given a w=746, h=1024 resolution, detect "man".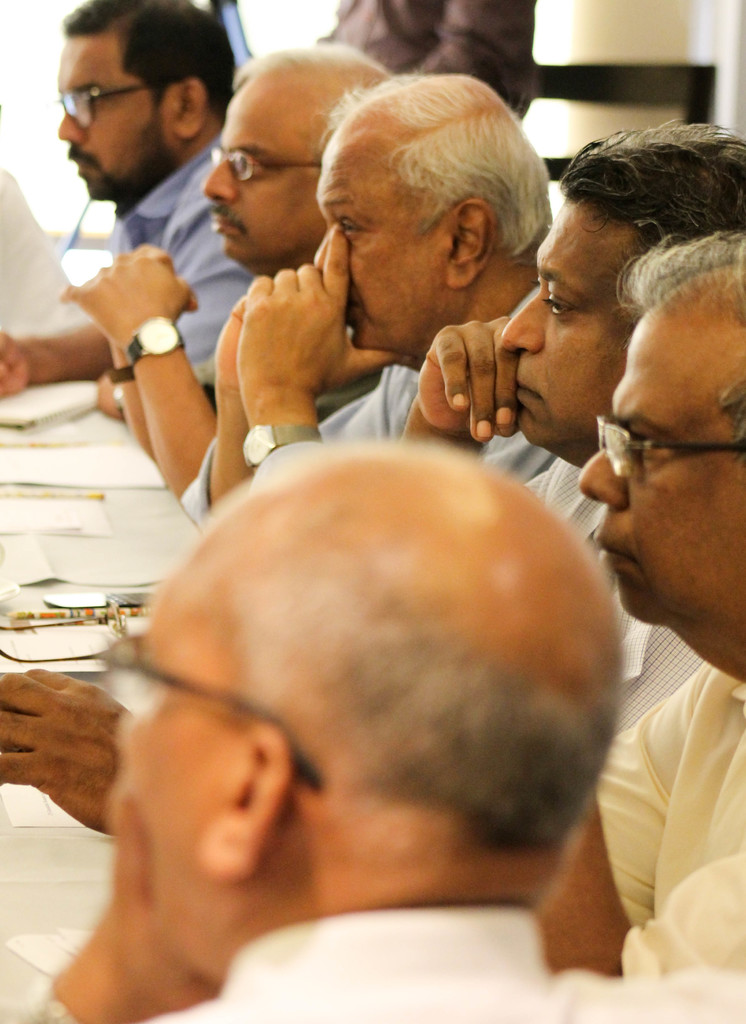
select_region(5, 423, 745, 1023).
